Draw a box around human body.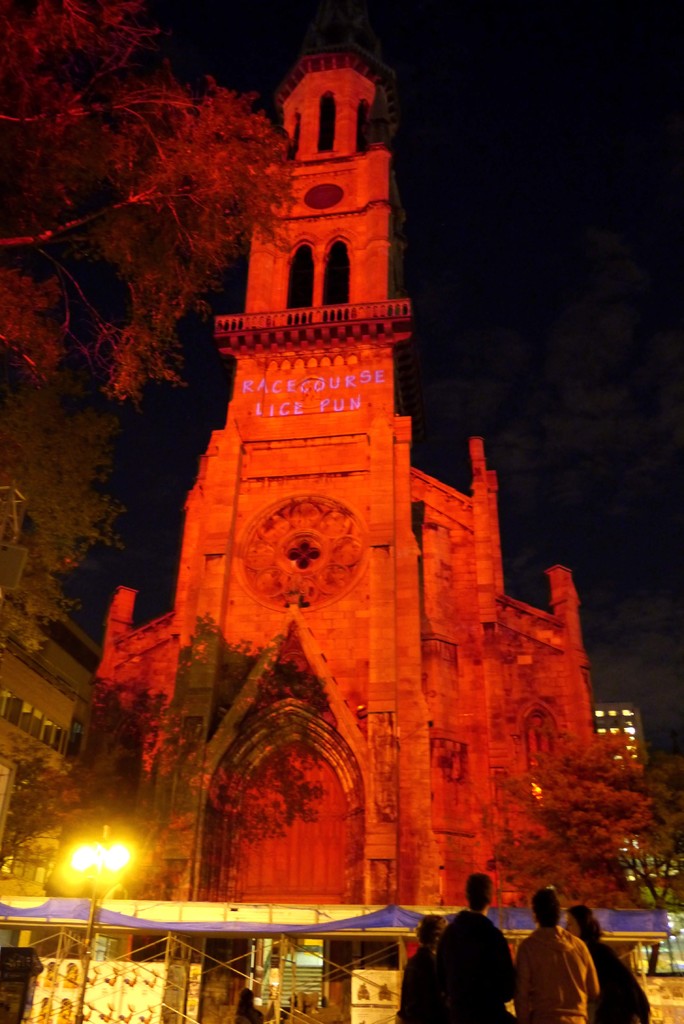
select_region(580, 932, 656, 1023).
